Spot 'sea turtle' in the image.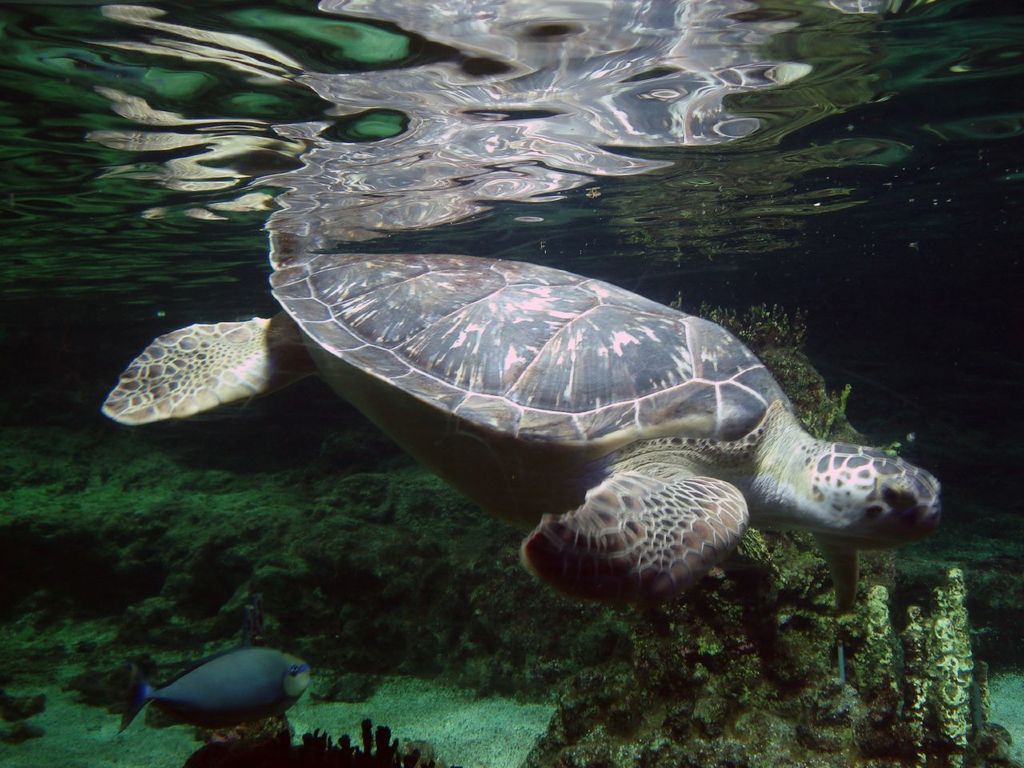
'sea turtle' found at l=89, t=244, r=947, b=606.
